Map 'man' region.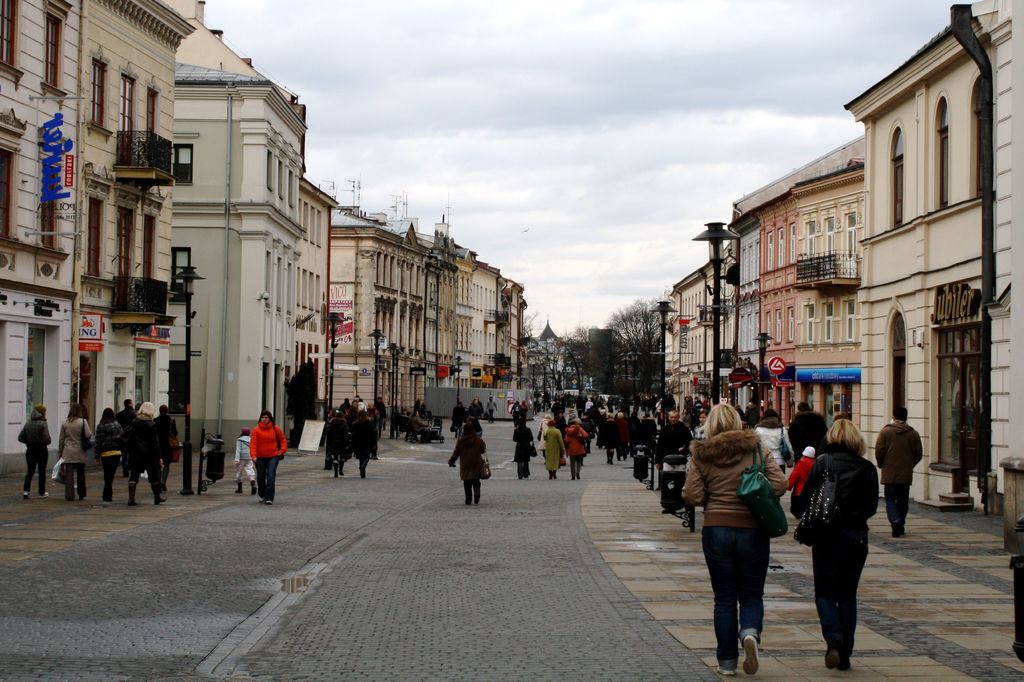
Mapped to <bbox>872, 400, 926, 544</bbox>.
